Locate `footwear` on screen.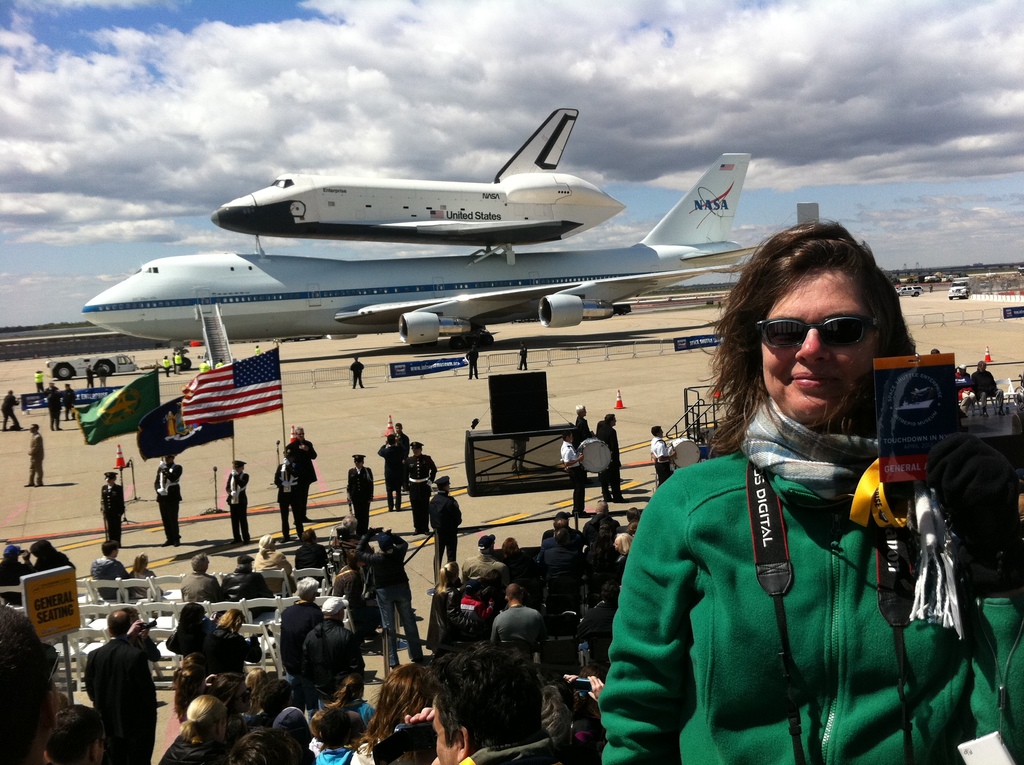
On screen at 49,427,56,435.
